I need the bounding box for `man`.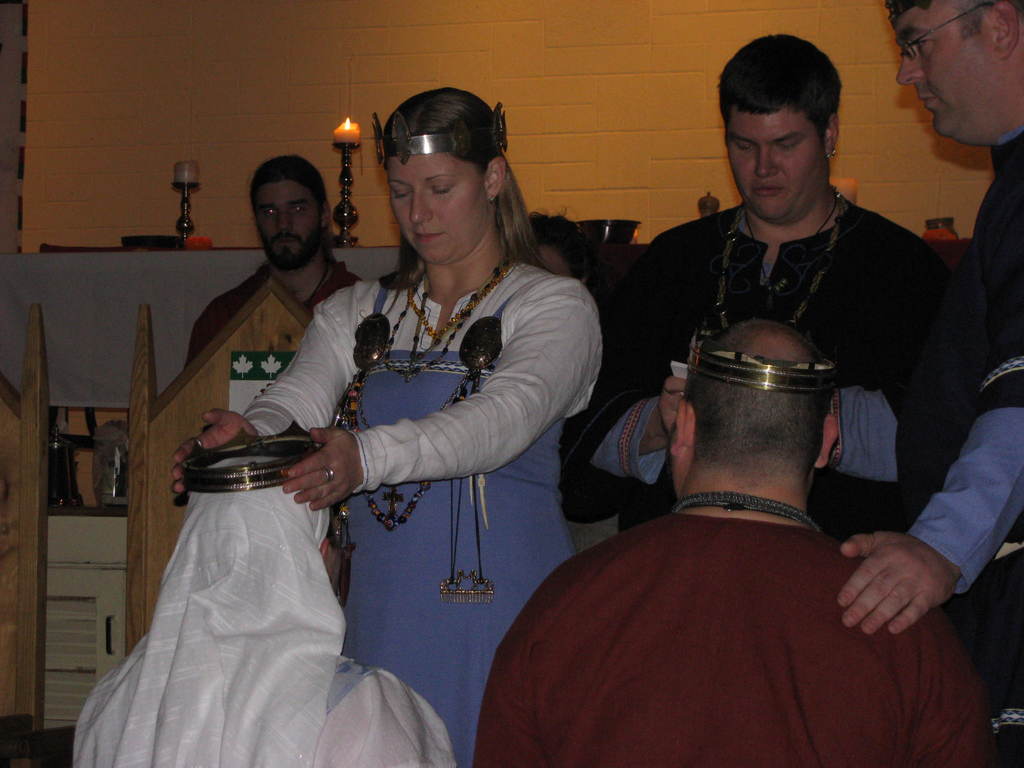
Here it is: [598, 76, 973, 469].
